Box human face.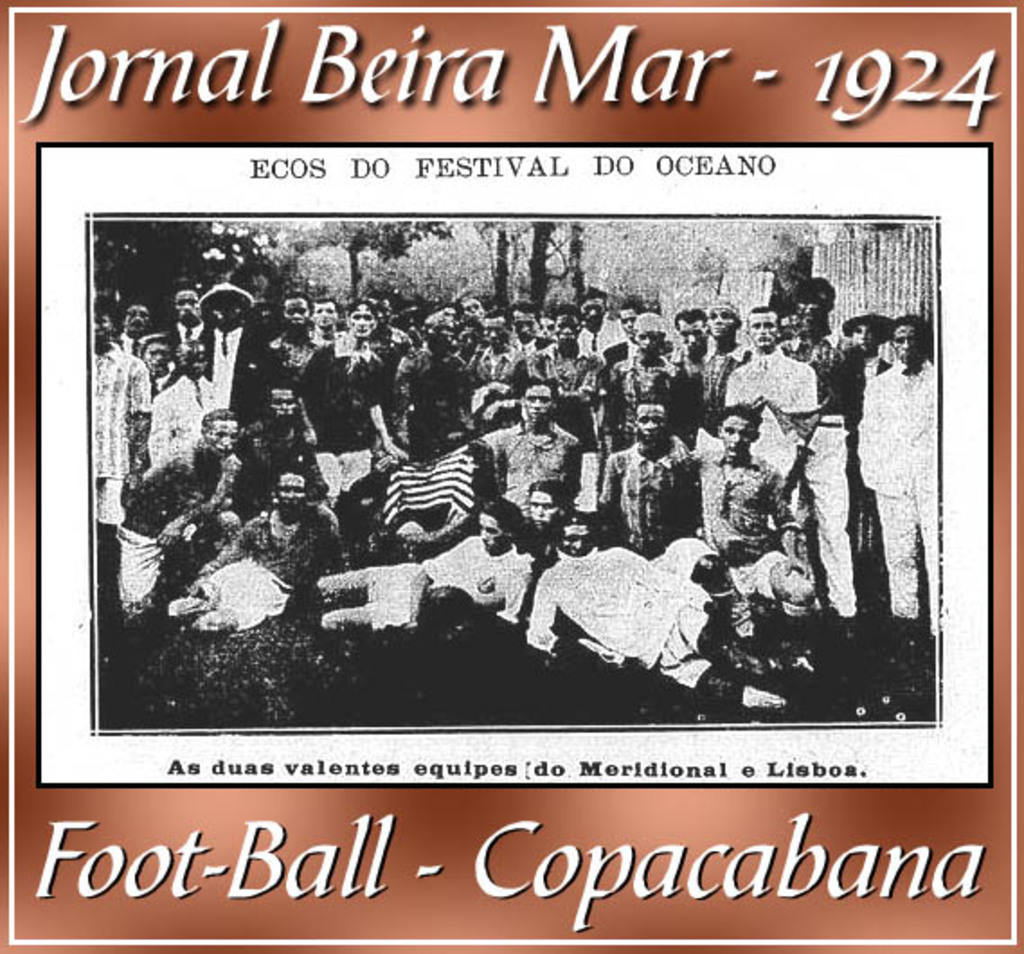
[644, 328, 664, 360].
